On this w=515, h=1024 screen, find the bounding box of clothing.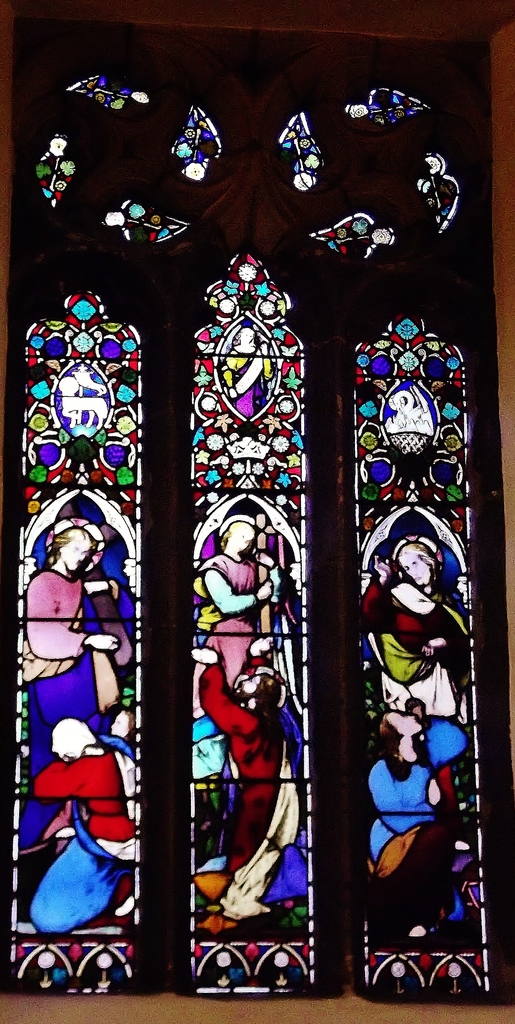
Bounding box: (351, 762, 445, 913).
